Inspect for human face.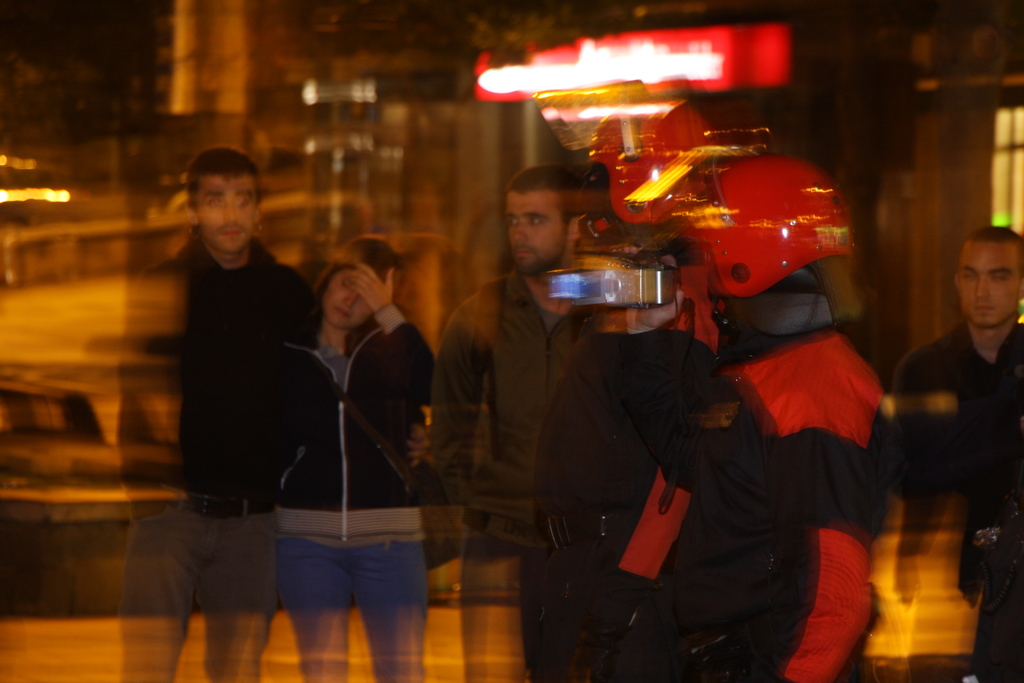
Inspection: <box>955,226,1023,330</box>.
